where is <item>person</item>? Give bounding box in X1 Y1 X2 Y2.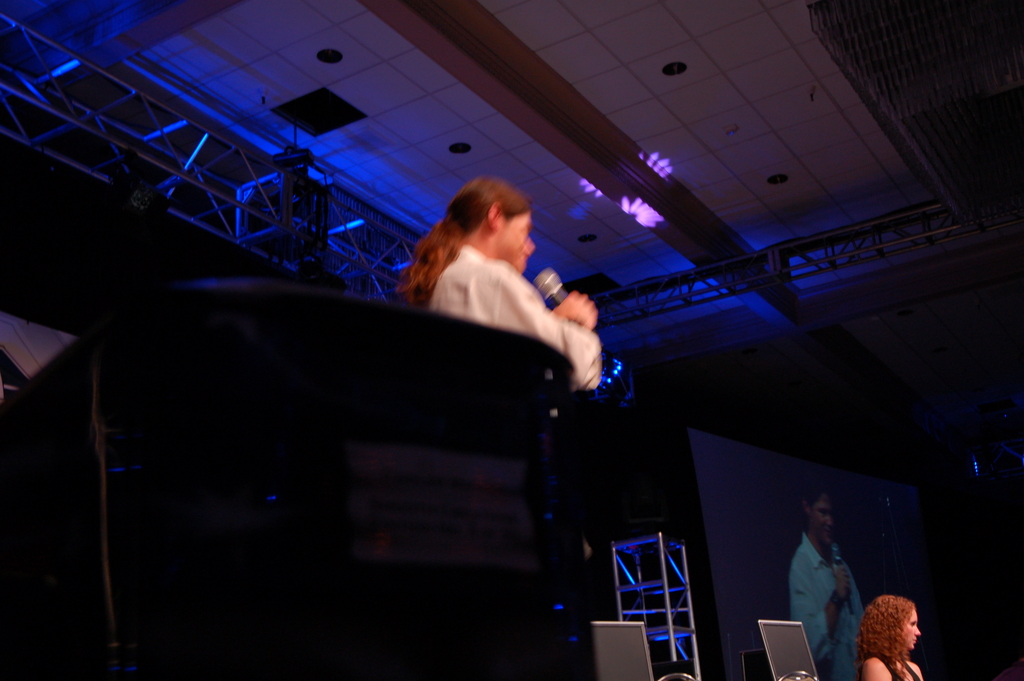
860 592 925 680.
